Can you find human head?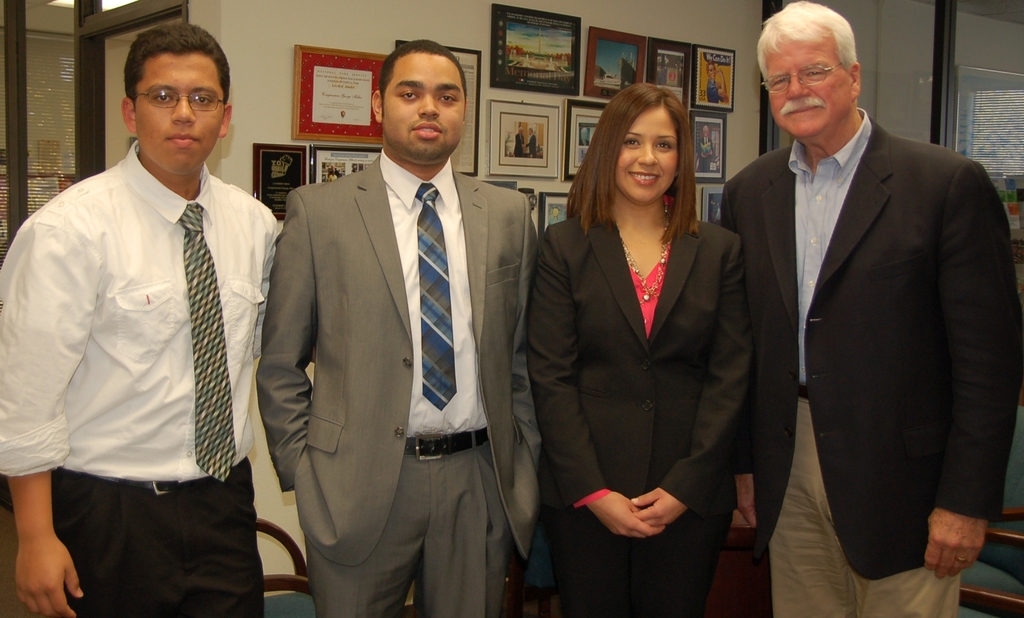
Yes, bounding box: 762,3,879,132.
